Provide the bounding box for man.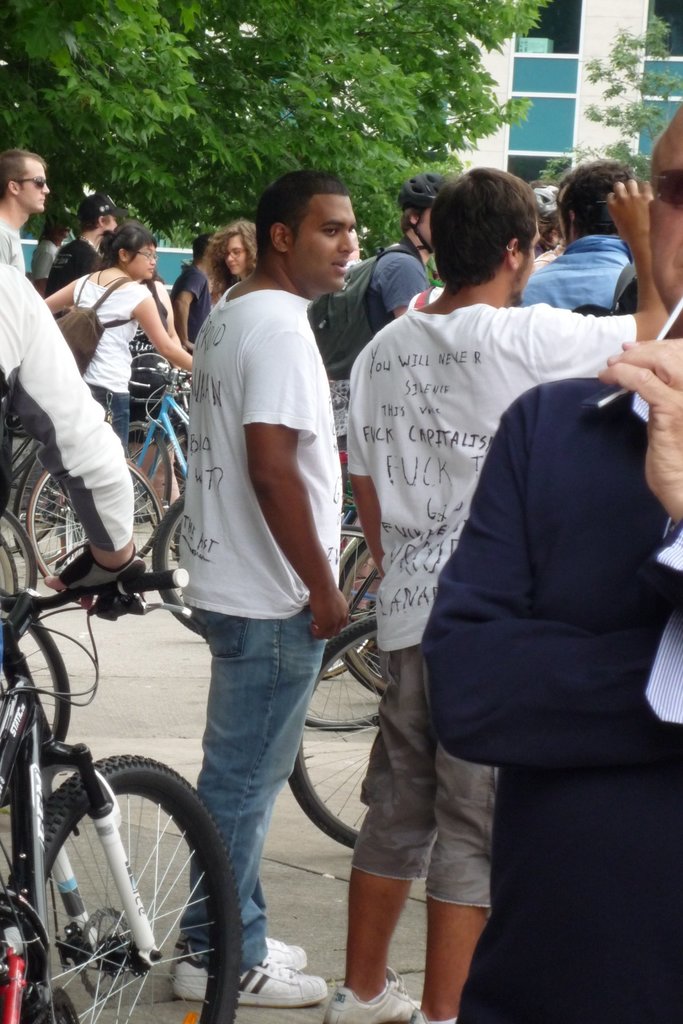
rect(168, 228, 213, 356).
